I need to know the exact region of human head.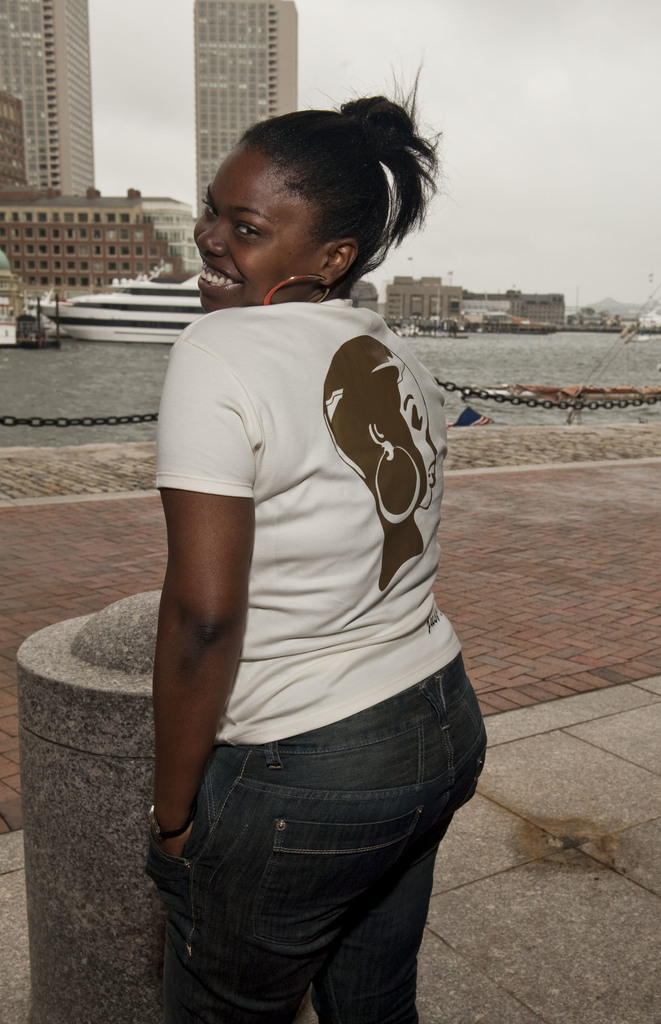
Region: x1=178 y1=109 x2=404 y2=290.
